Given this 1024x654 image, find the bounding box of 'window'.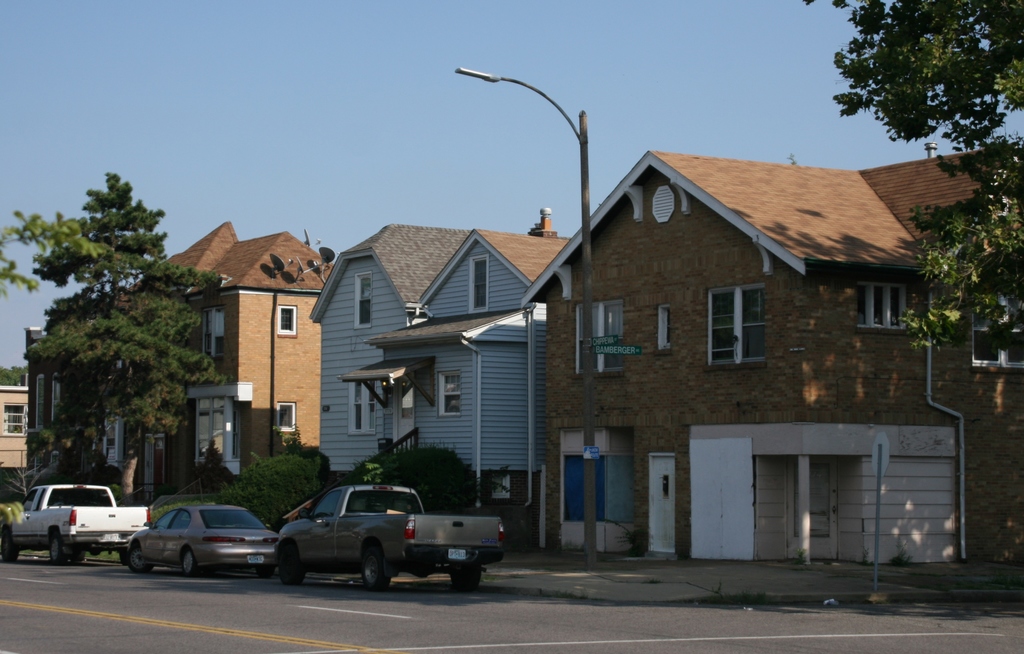
x1=972 y1=295 x2=1023 y2=369.
